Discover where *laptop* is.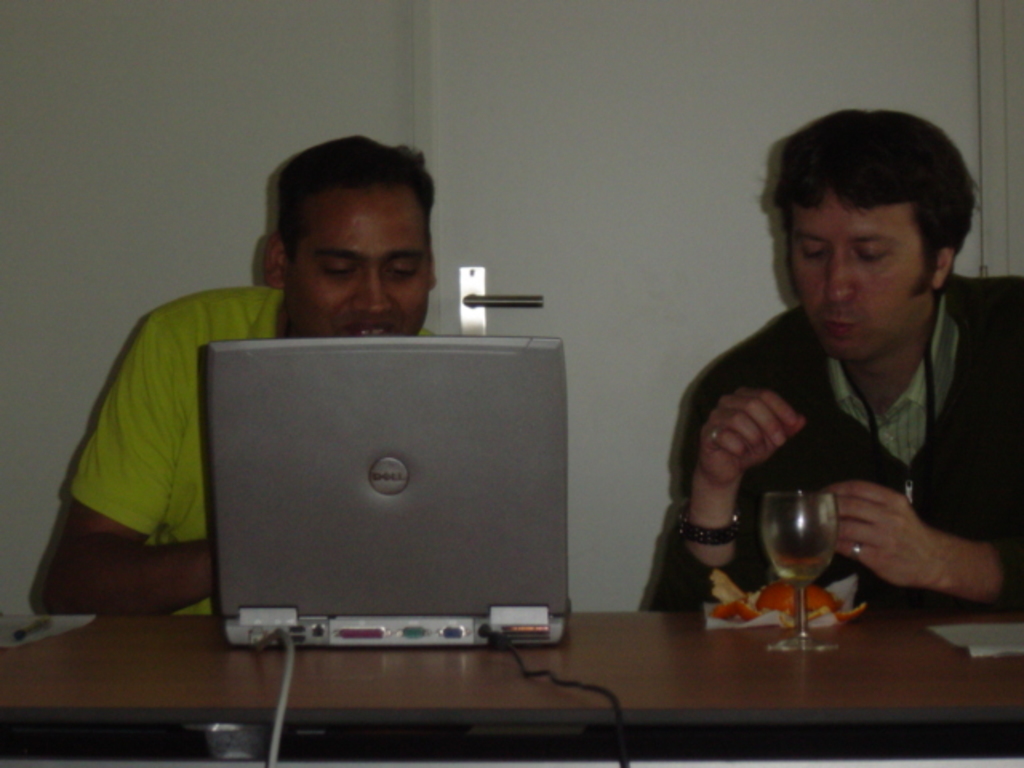
Discovered at (left=205, top=338, right=573, bottom=648).
